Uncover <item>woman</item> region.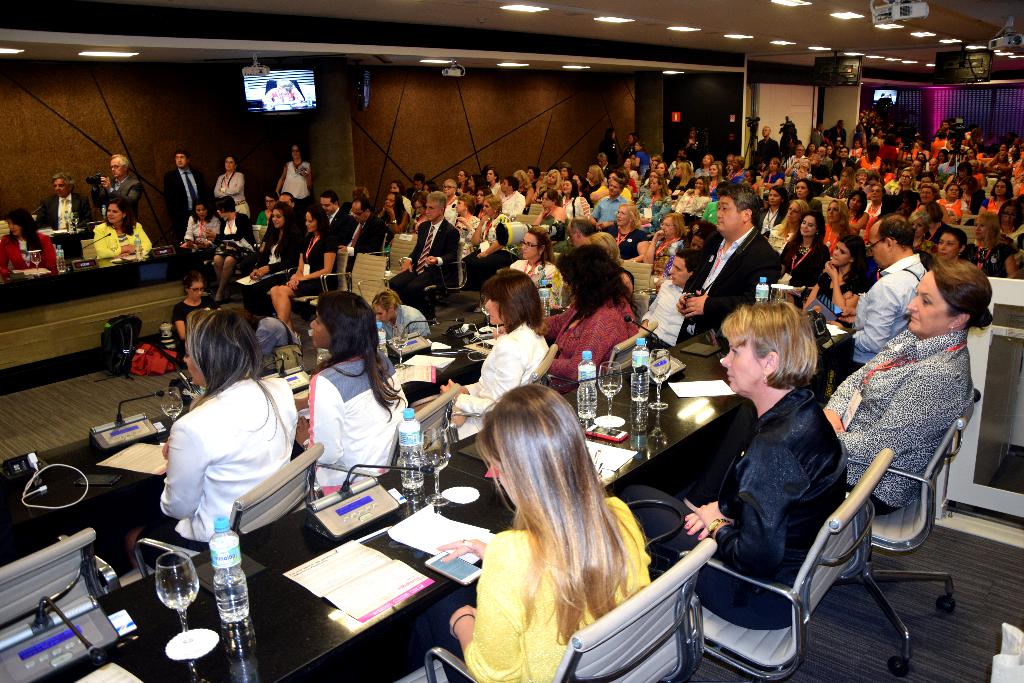
Uncovered: <bbox>202, 194, 255, 309</bbox>.
